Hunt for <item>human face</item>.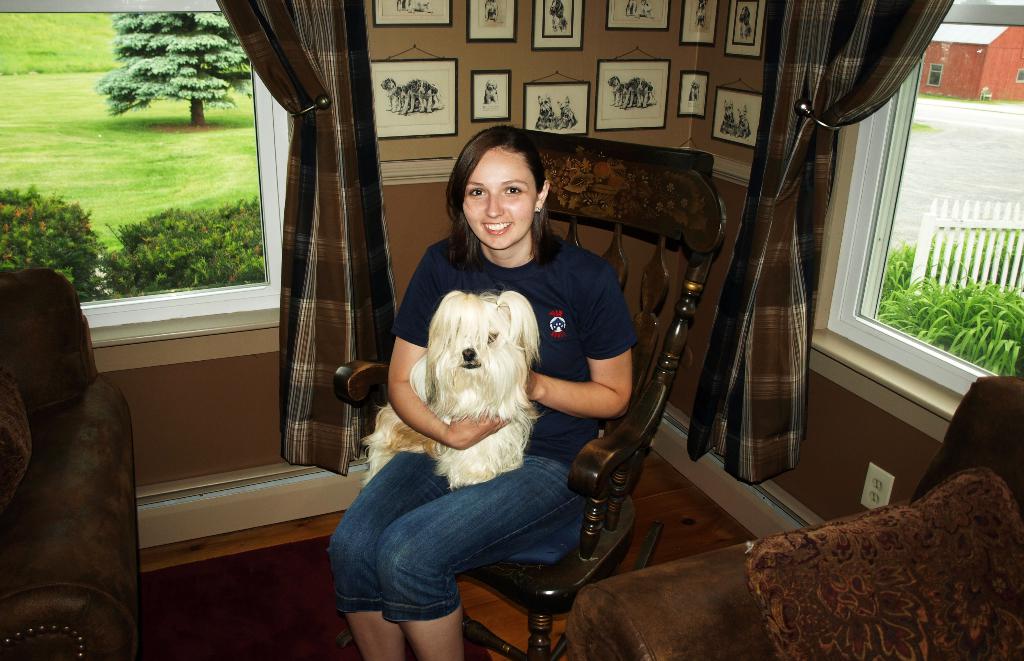
Hunted down at box(460, 156, 536, 246).
